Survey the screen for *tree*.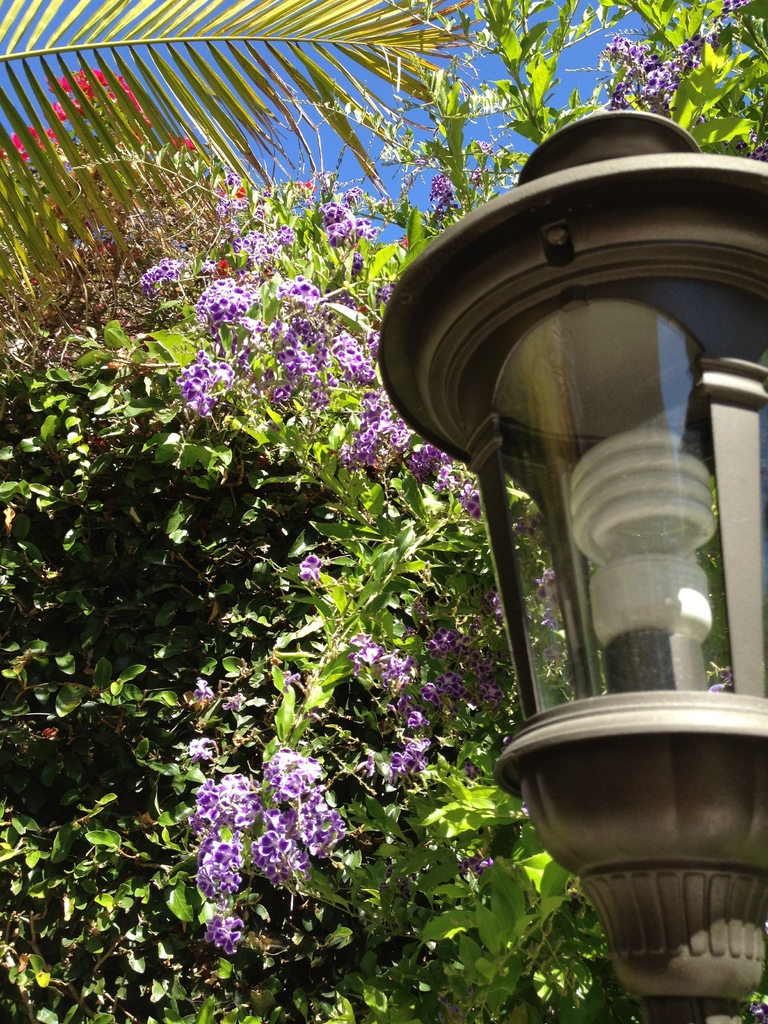
Survey found: [0, 0, 767, 1023].
